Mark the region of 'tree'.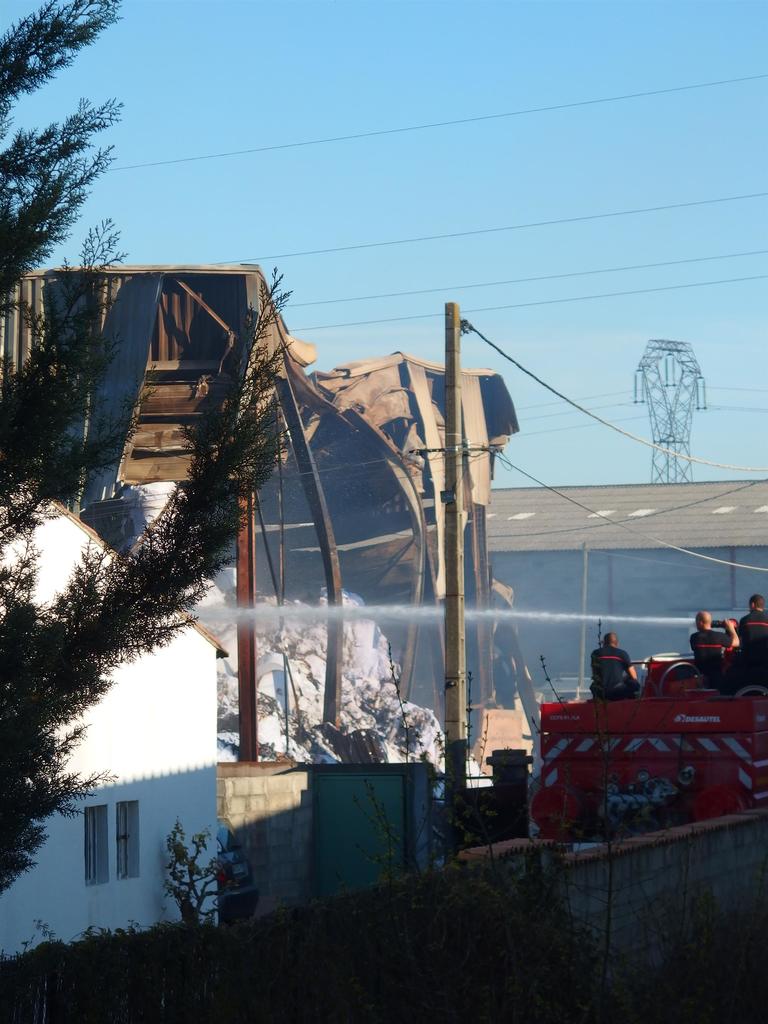
Region: x1=0 y1=0 x2=300 y2=892.
